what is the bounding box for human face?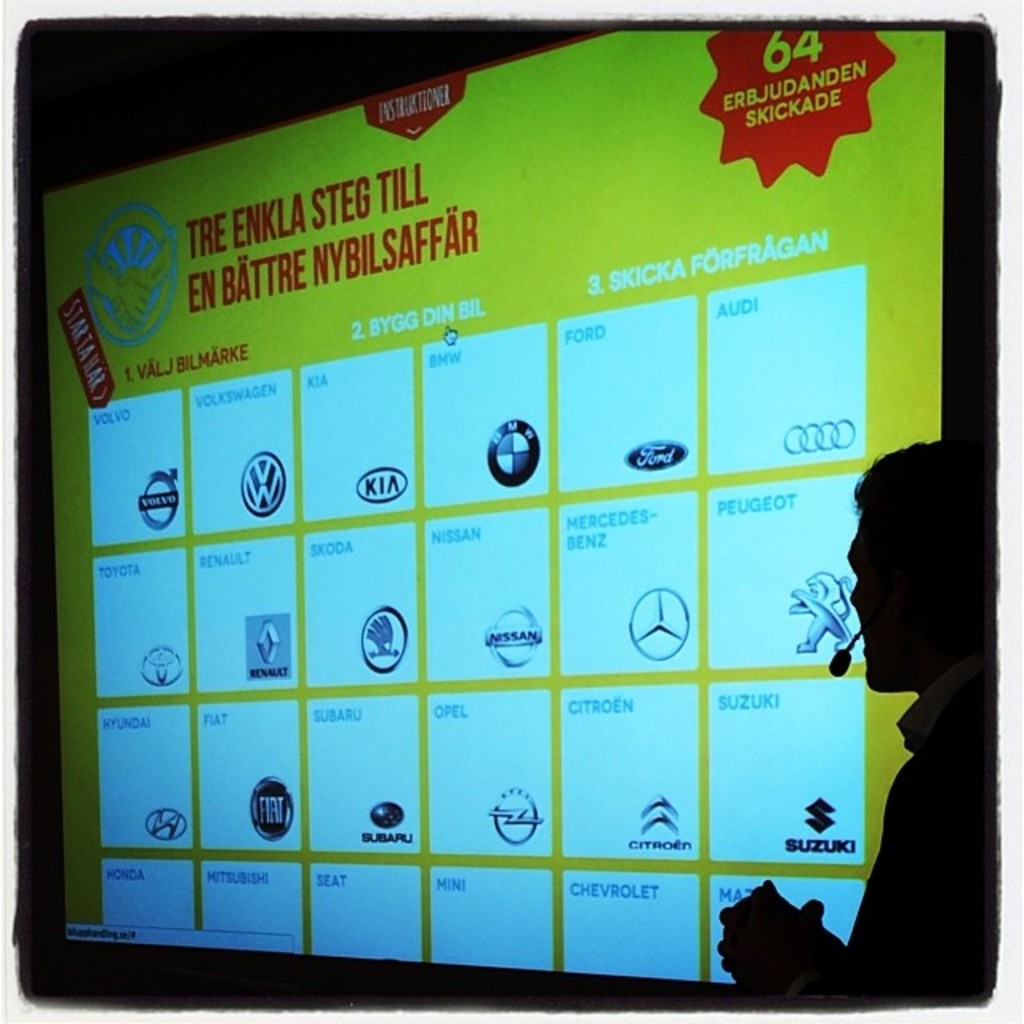
locate(842, 504, 938, 698).
